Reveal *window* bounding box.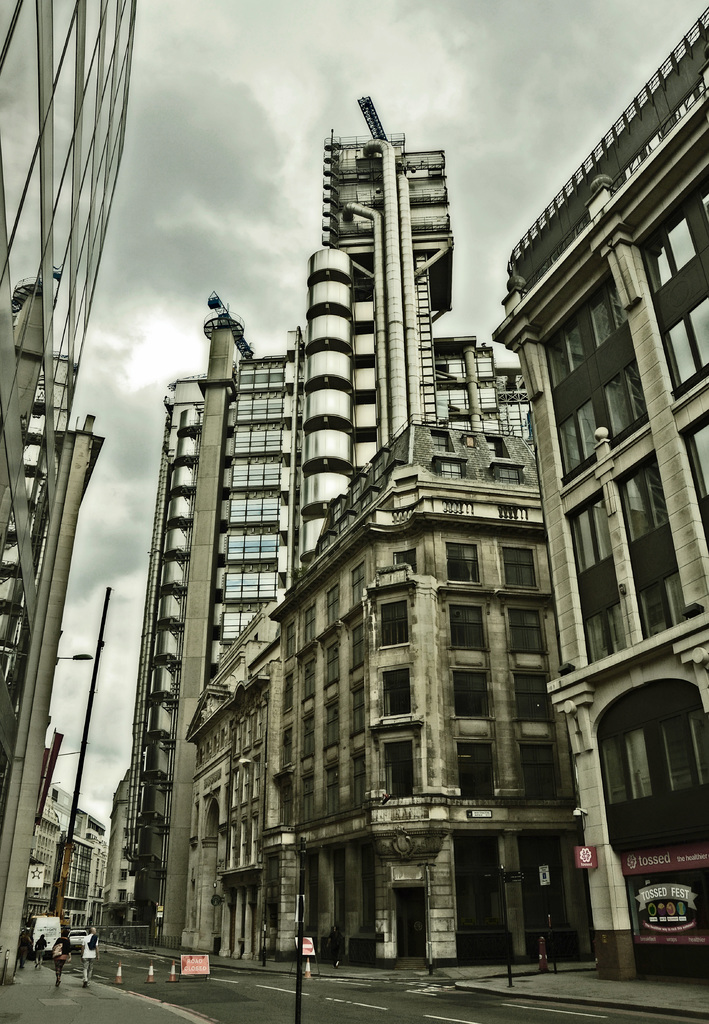
Revealed: locate(346, 622, 368, 669).
